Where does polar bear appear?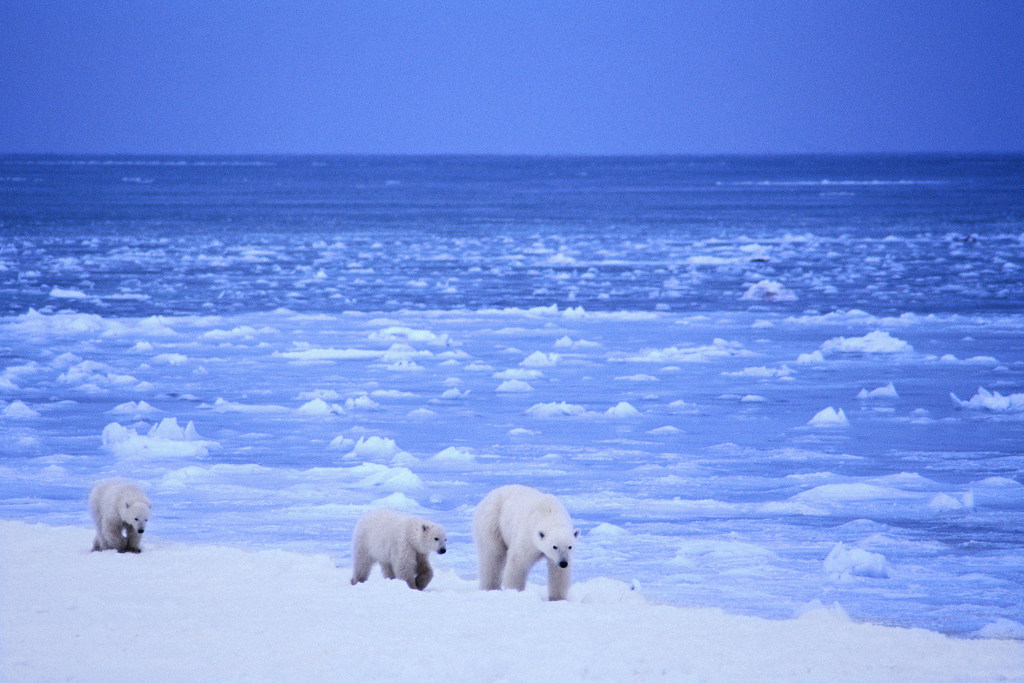
Appears at box=[92, 477, 154, 554].
